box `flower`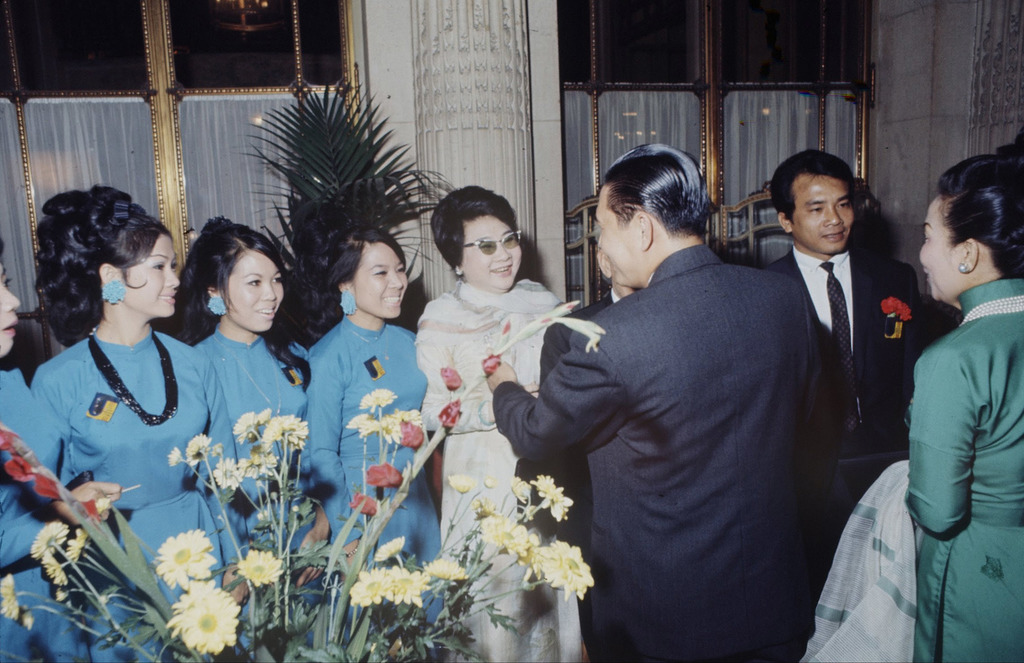
[left=375, top=536, right=405, bottom=562]
